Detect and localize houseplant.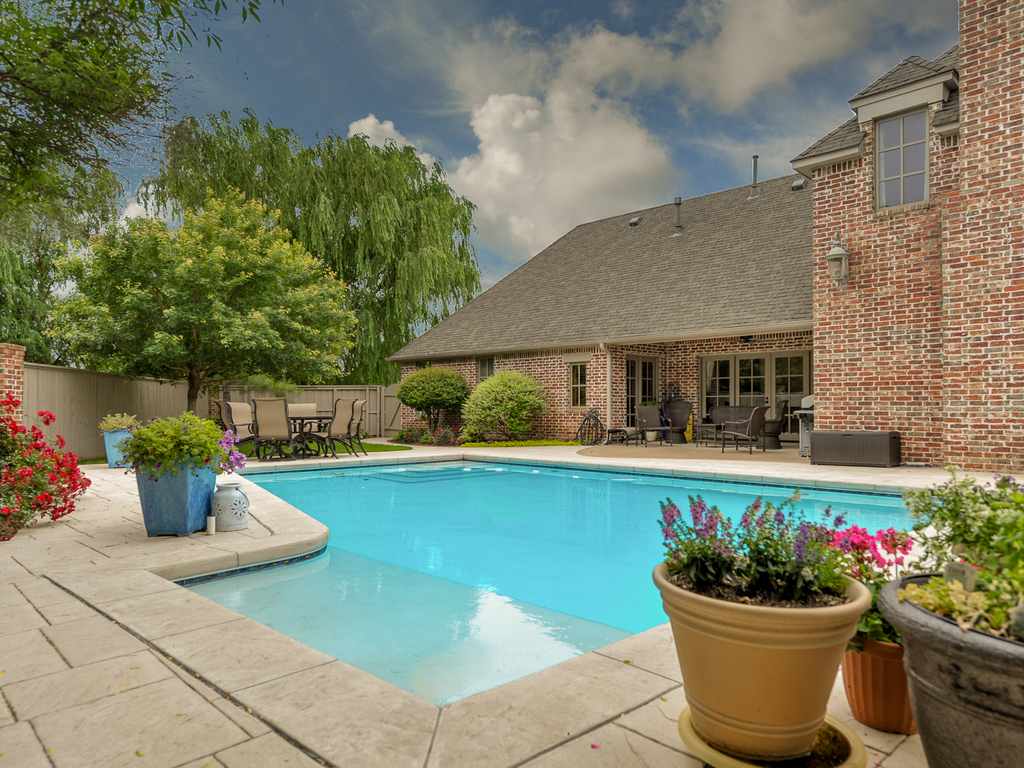
Localized at 0 386 90 534.
